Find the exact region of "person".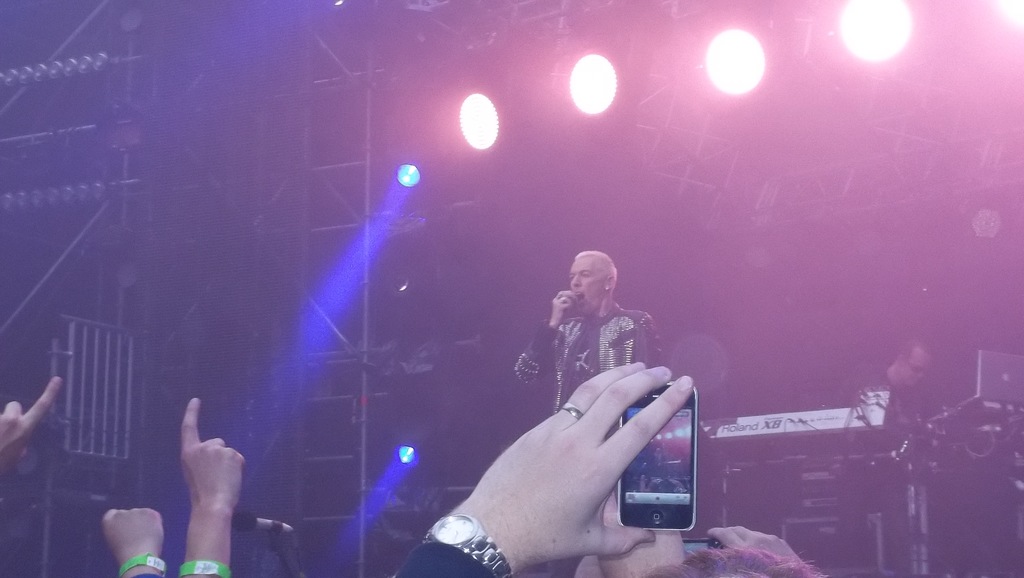
Exact region: l=508, t=246, r=663, b=417.
